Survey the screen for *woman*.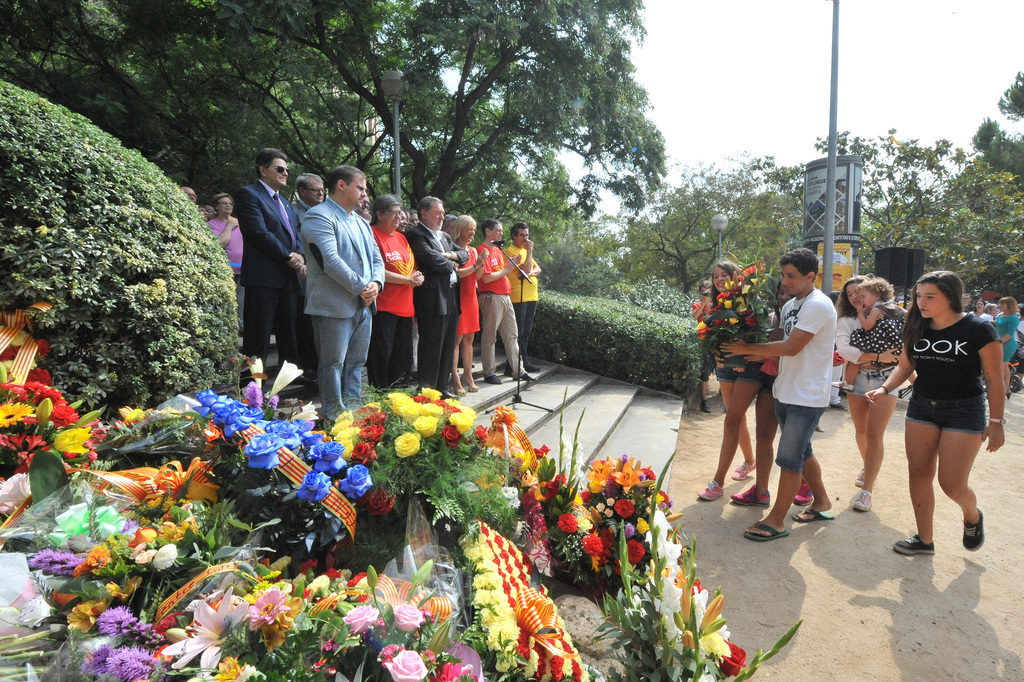
Survey found: <bbox>449, 201, 480, 394</bbox>.
